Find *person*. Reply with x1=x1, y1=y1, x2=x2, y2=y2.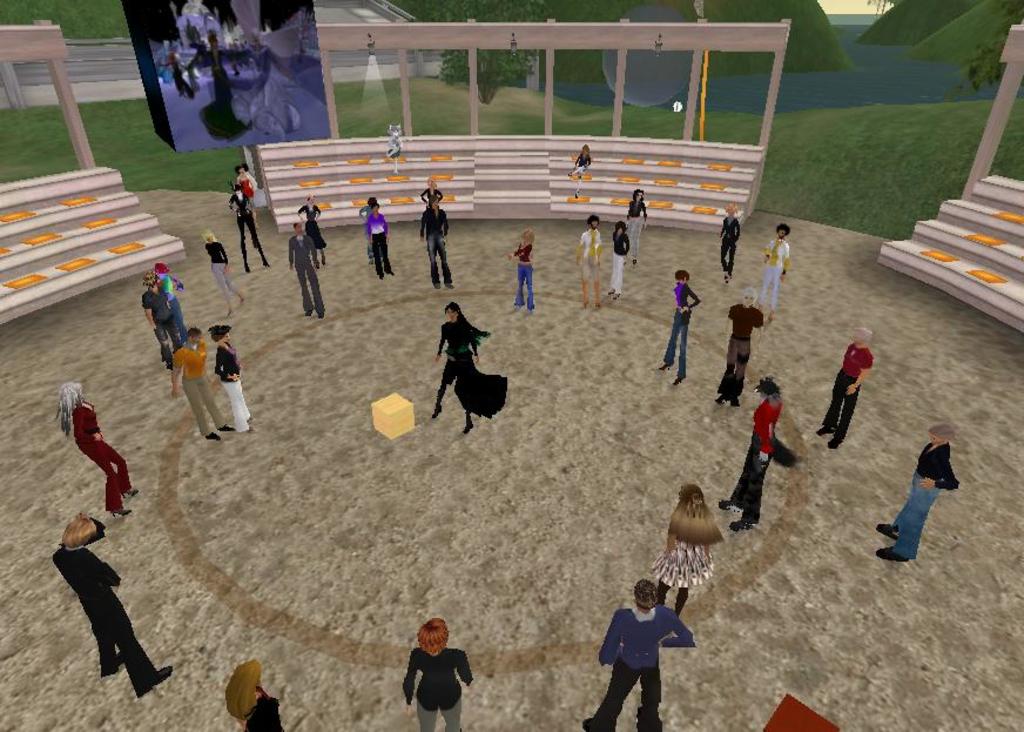
x1=575, y1=209, x2=605, y2=313.
